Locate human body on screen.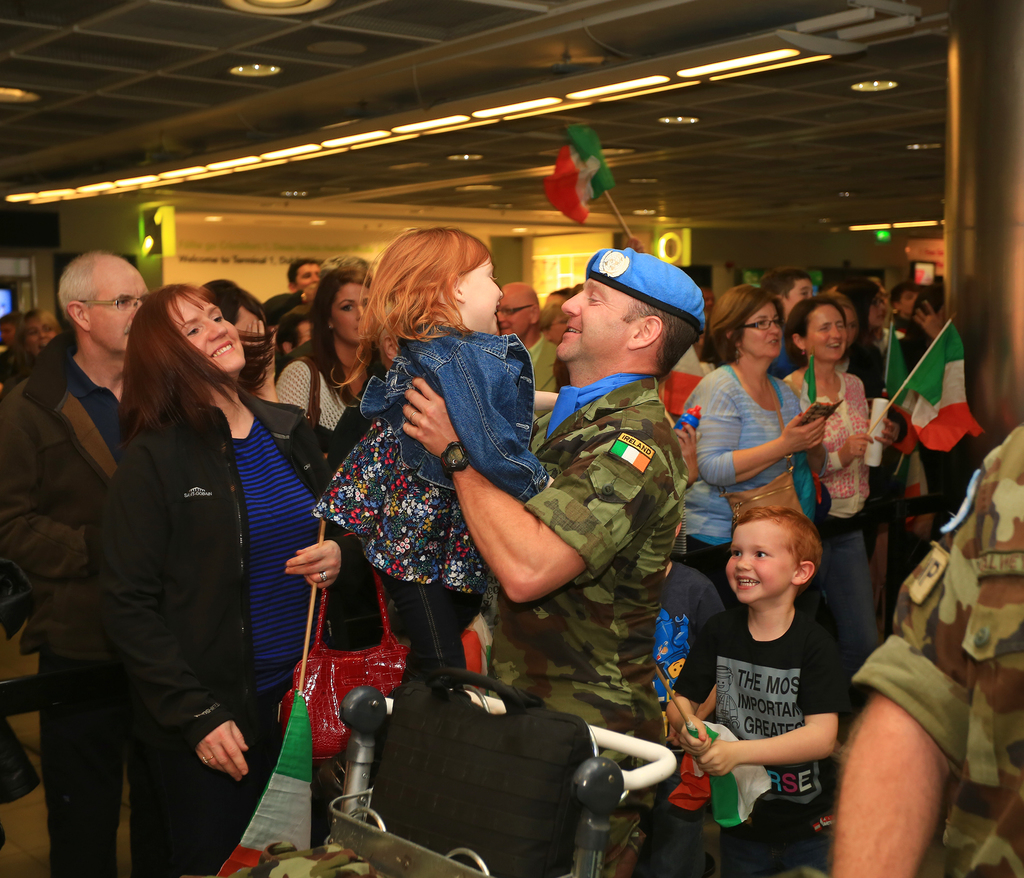
On screen at (490,280,564,461).
